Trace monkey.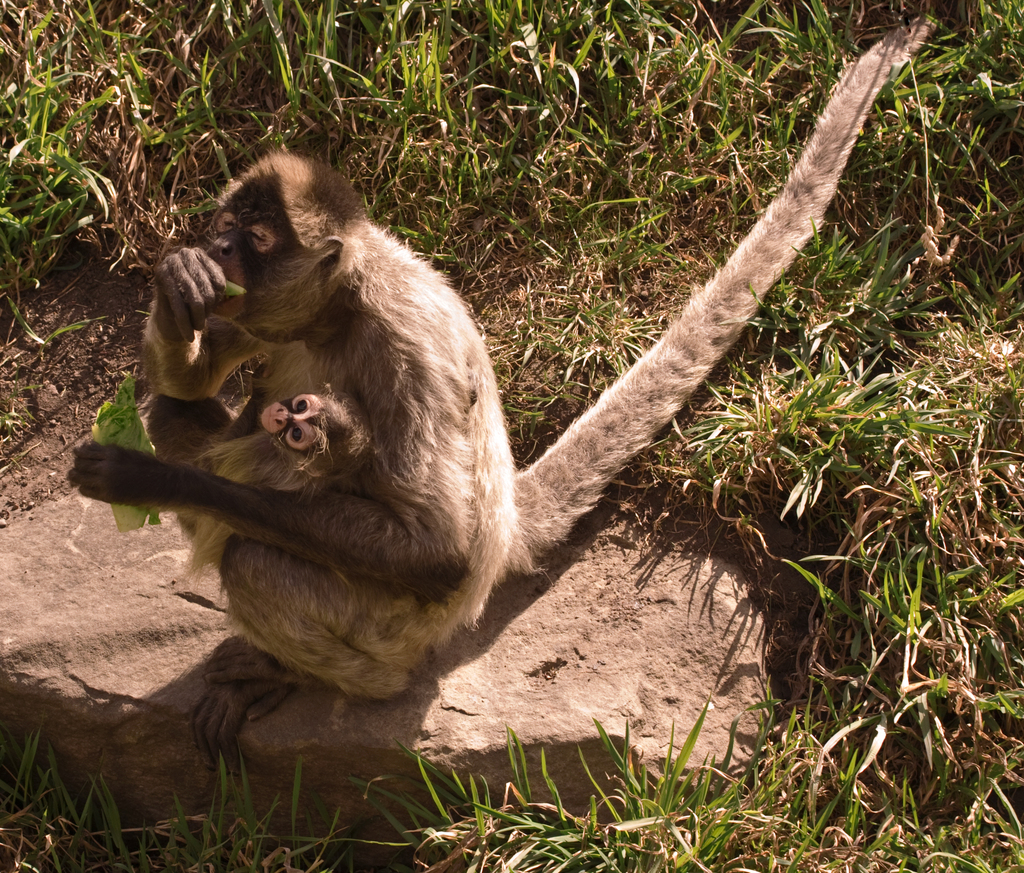
Traced to pyautogui.locateOnScreen(136, 388, 399, 560).
